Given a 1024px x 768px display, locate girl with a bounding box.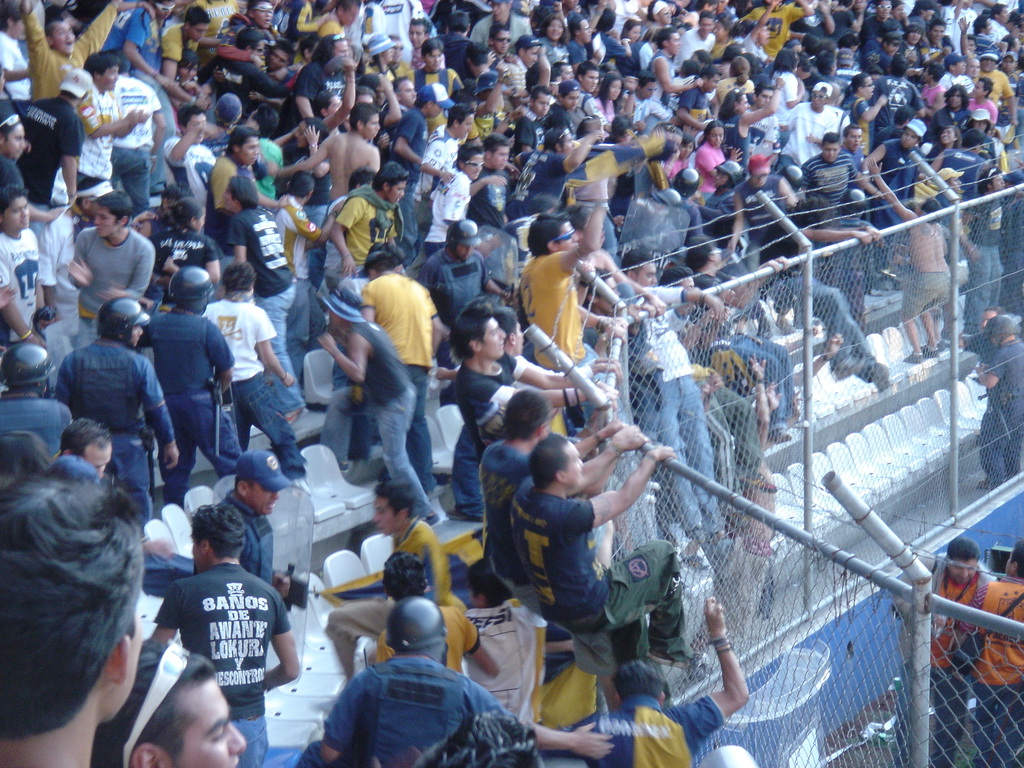
Located: rect(141, 198, 226, 303).
